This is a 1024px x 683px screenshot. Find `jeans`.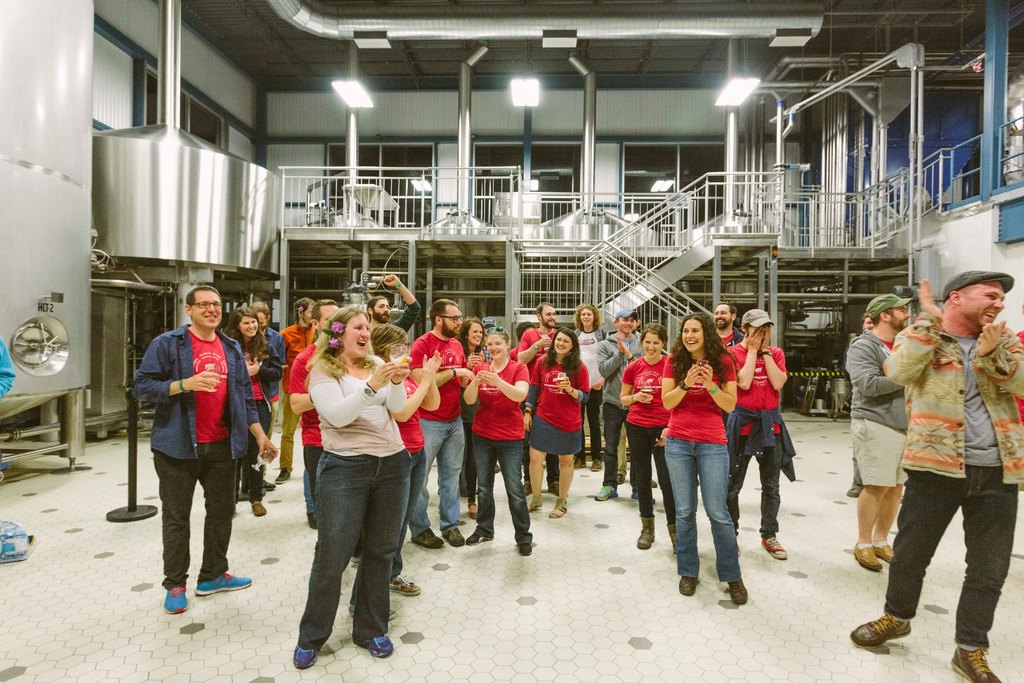
Bounding box: <box>410,421,465,533</box>.
